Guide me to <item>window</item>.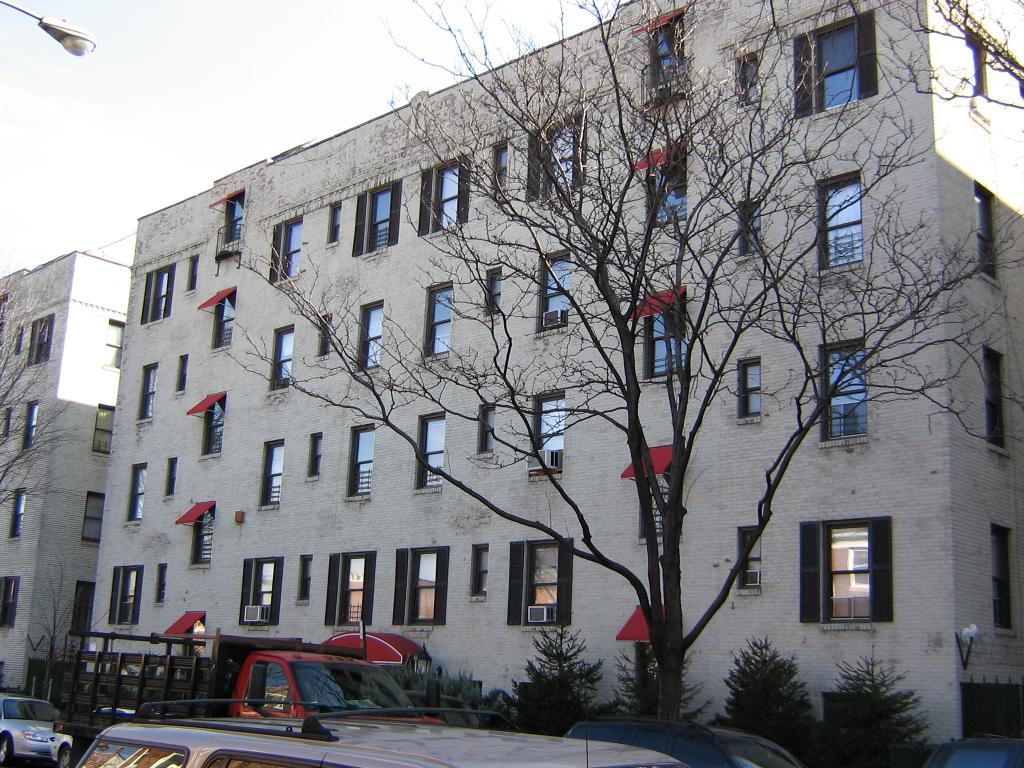
Guidance: (left=540, top=250, right=572, bottom=340).
